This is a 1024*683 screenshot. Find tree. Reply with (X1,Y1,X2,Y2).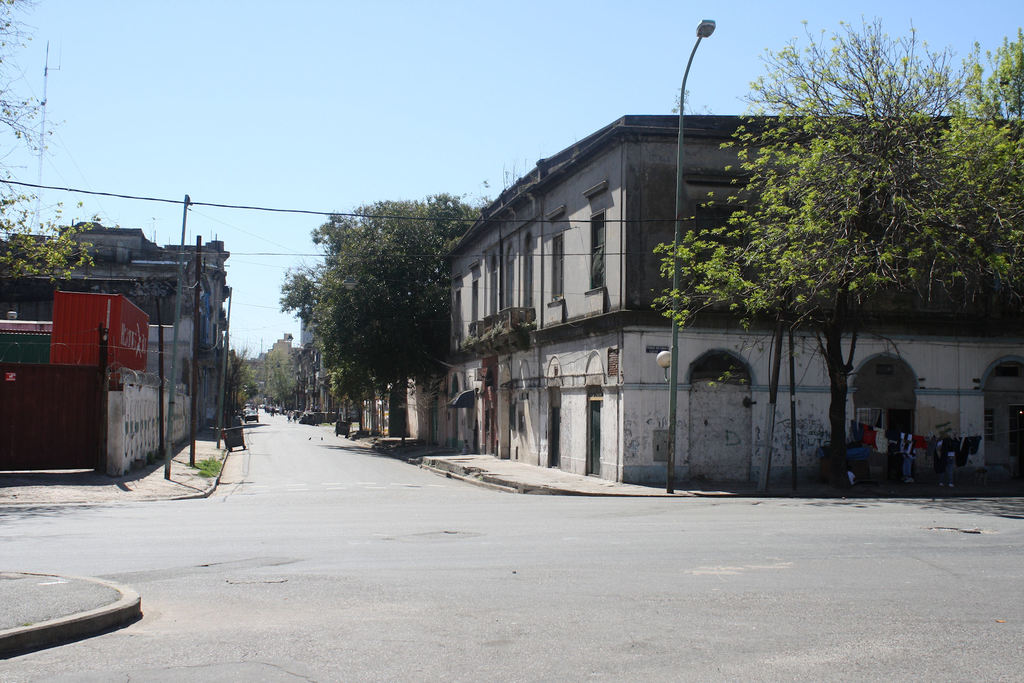
(0,213,104,289).
